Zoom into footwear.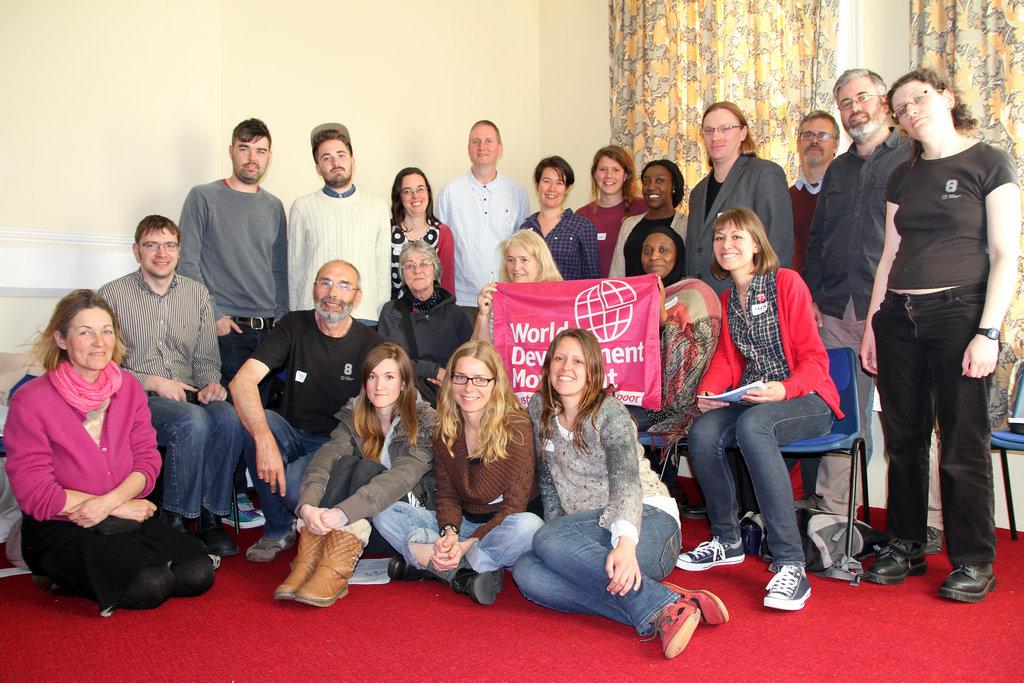
Zoom target: [239, 481, 260, 511].
